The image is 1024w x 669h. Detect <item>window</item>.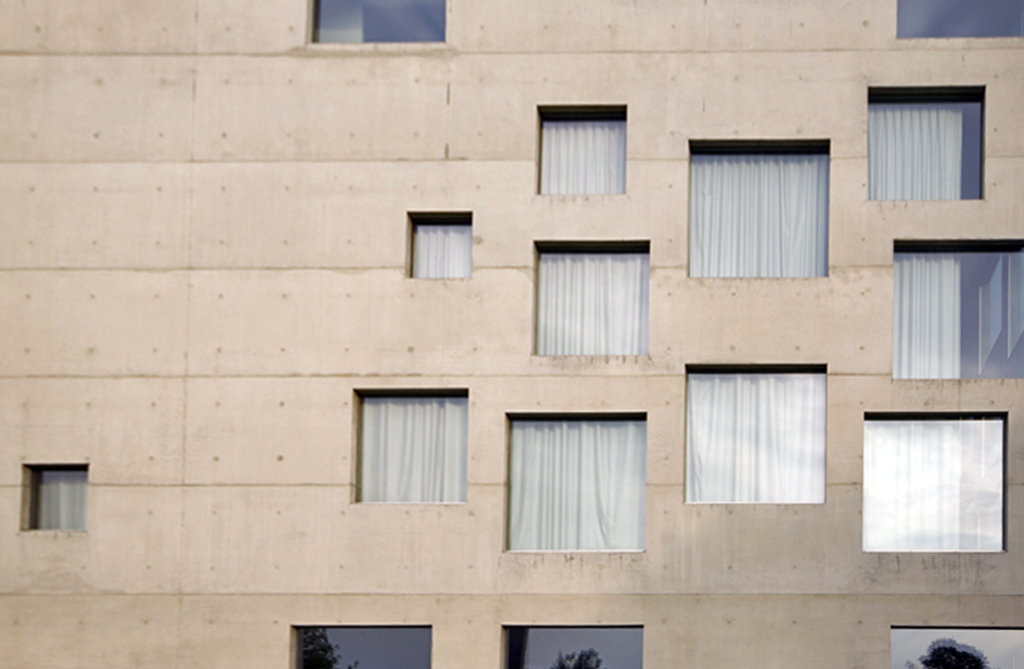
Detection: 303 0 443 43.
